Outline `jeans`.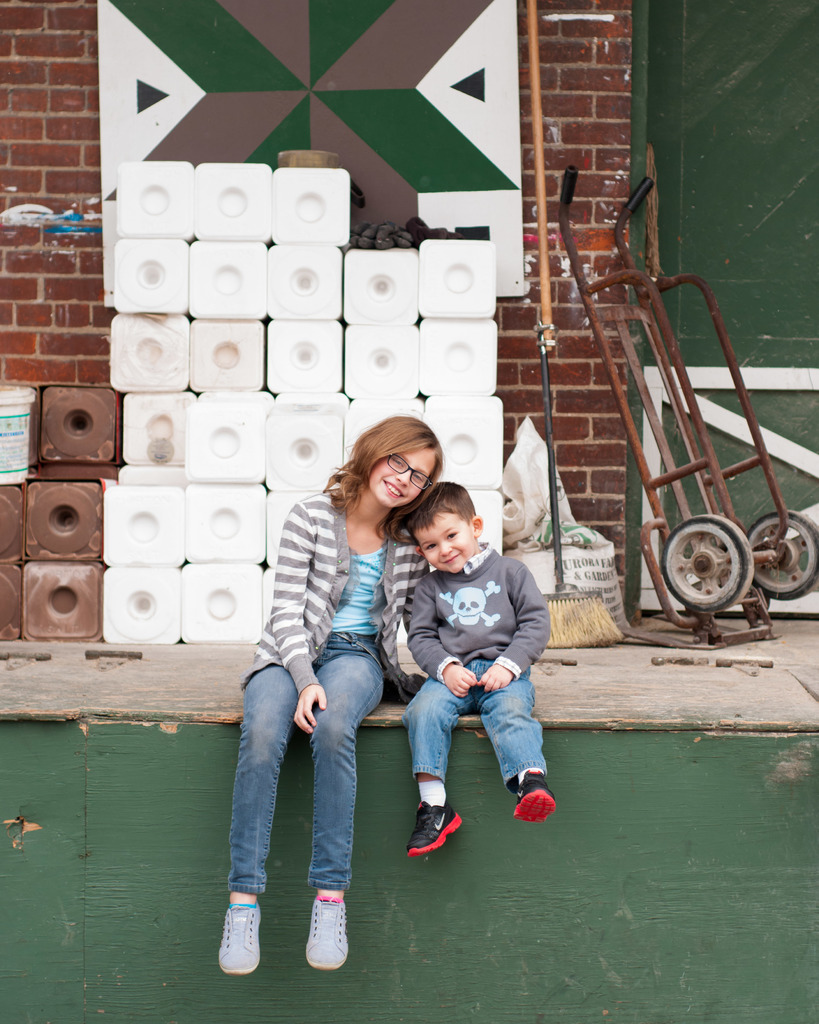
Outline: [234, 641, 392, 938].
